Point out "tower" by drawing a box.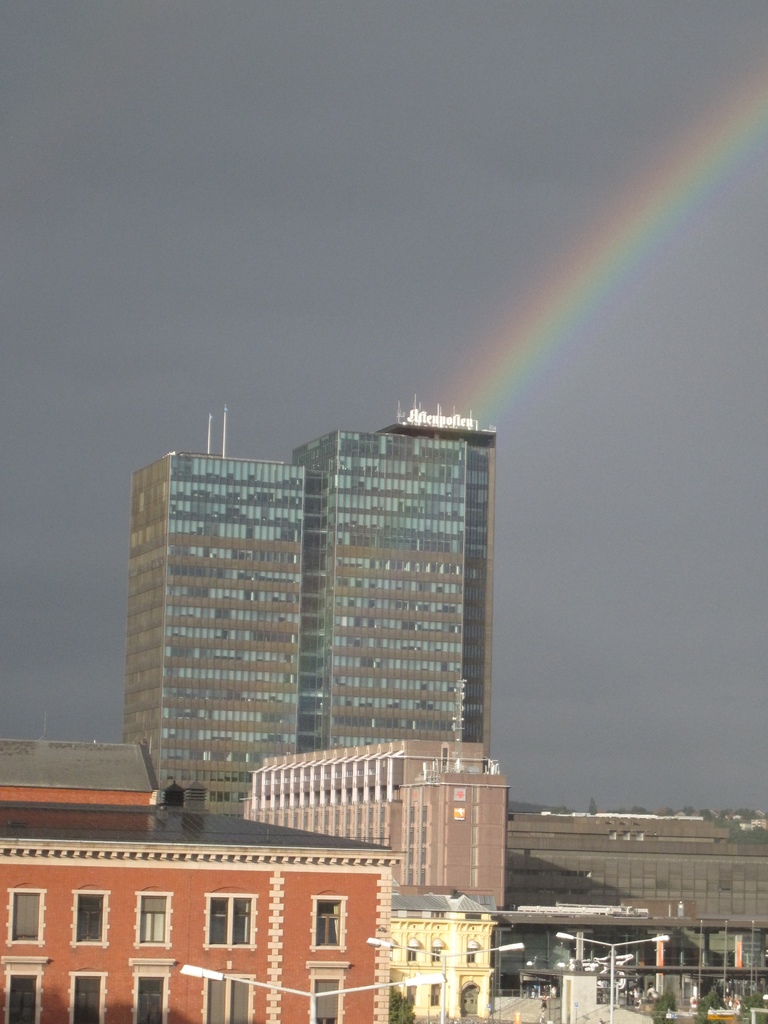
<box>388,405,502,741</box>.
